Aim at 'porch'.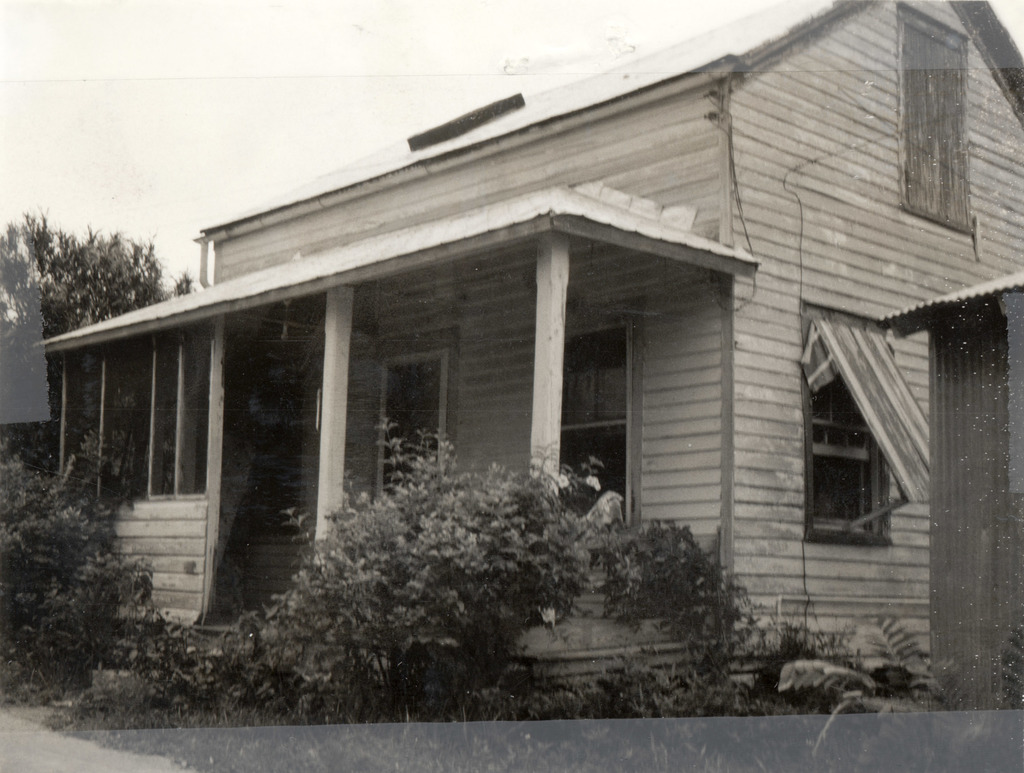
Aimed at left=95, top=564, right=679, bottom=706.
